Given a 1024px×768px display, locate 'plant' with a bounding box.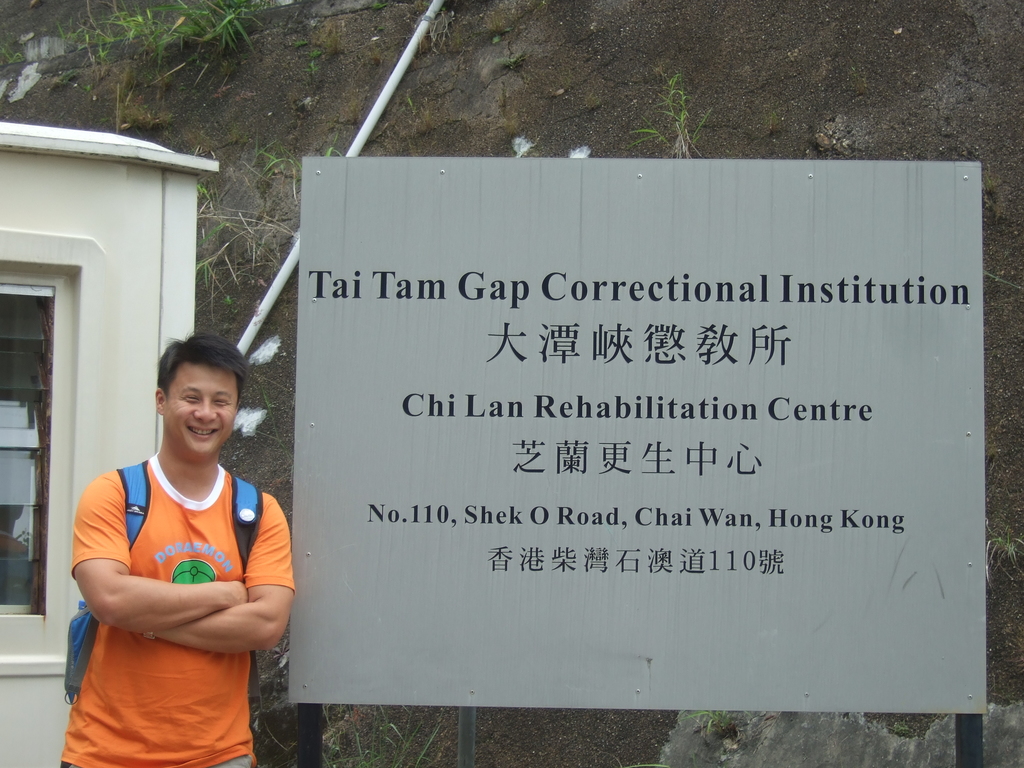
Located: 890/721/916/740.
